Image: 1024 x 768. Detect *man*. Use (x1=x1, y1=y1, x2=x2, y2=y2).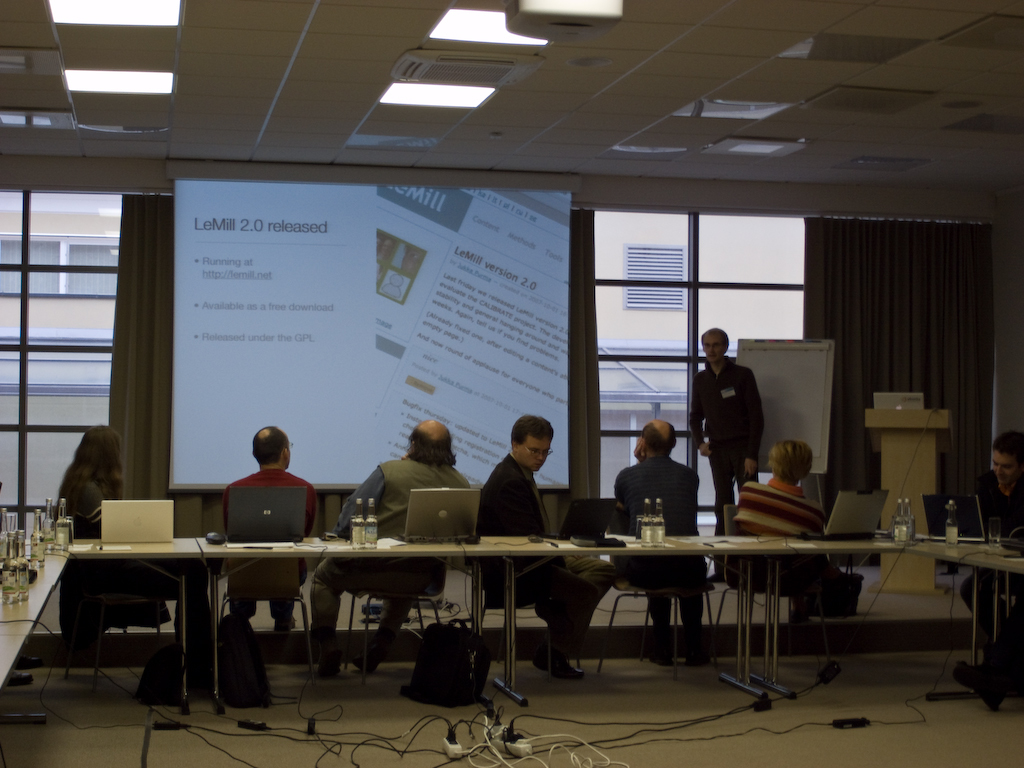
(x1=478, y1=408, x2=602, y2=676).
